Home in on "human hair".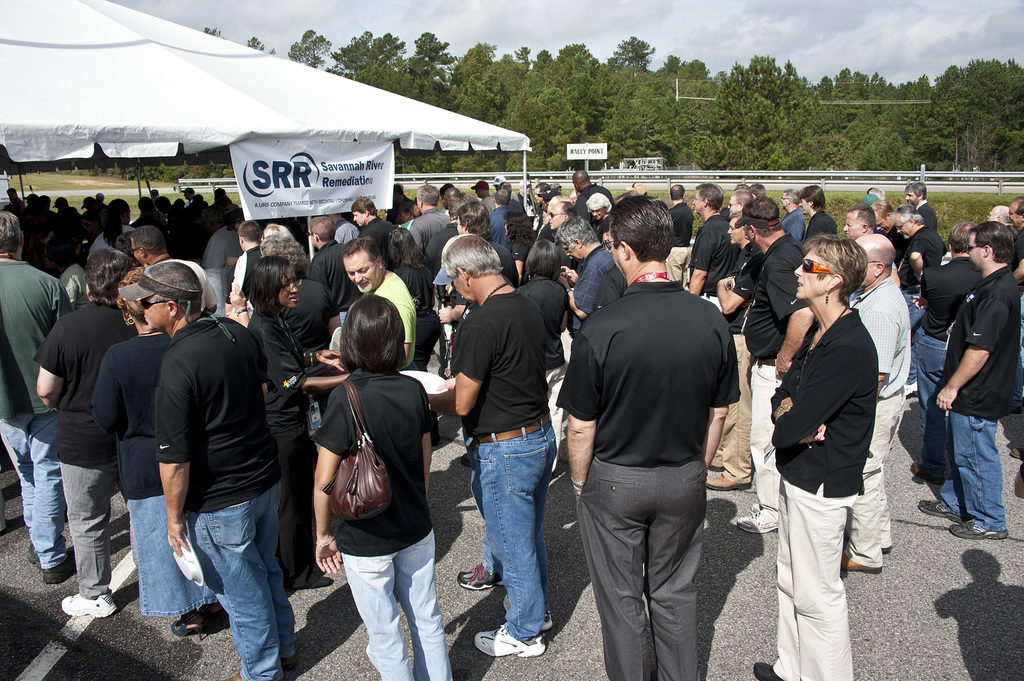
Homed in at x1=795 y1=184 x2=826 y2=207.
